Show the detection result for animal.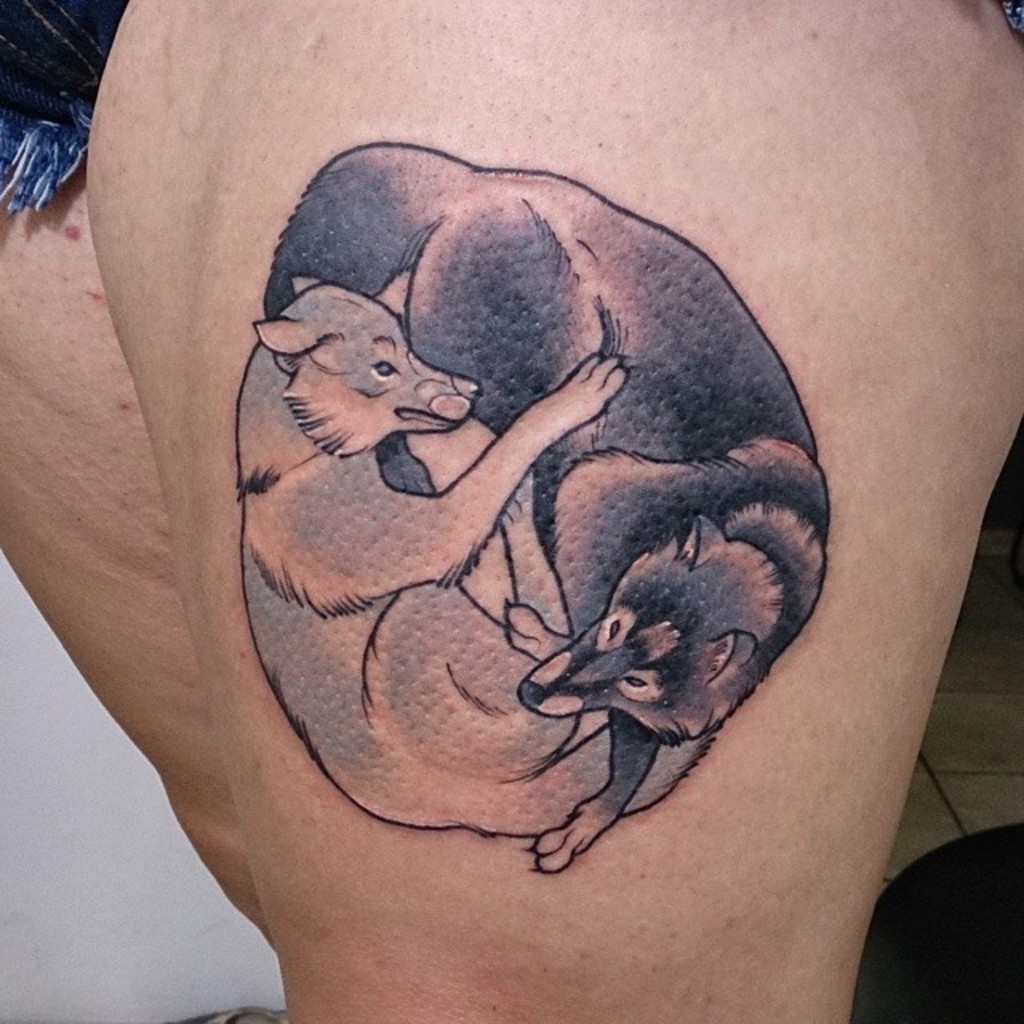
l=238, t=274, r=627, b=829.
